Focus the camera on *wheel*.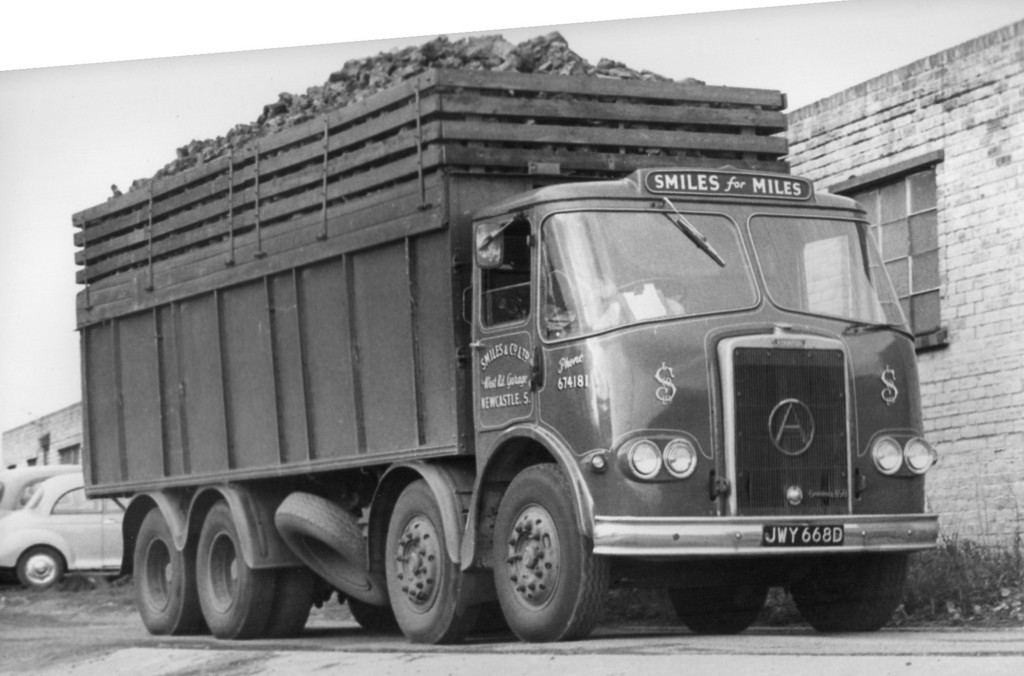
Focus region: Rect(129, 504, 205, 635).
